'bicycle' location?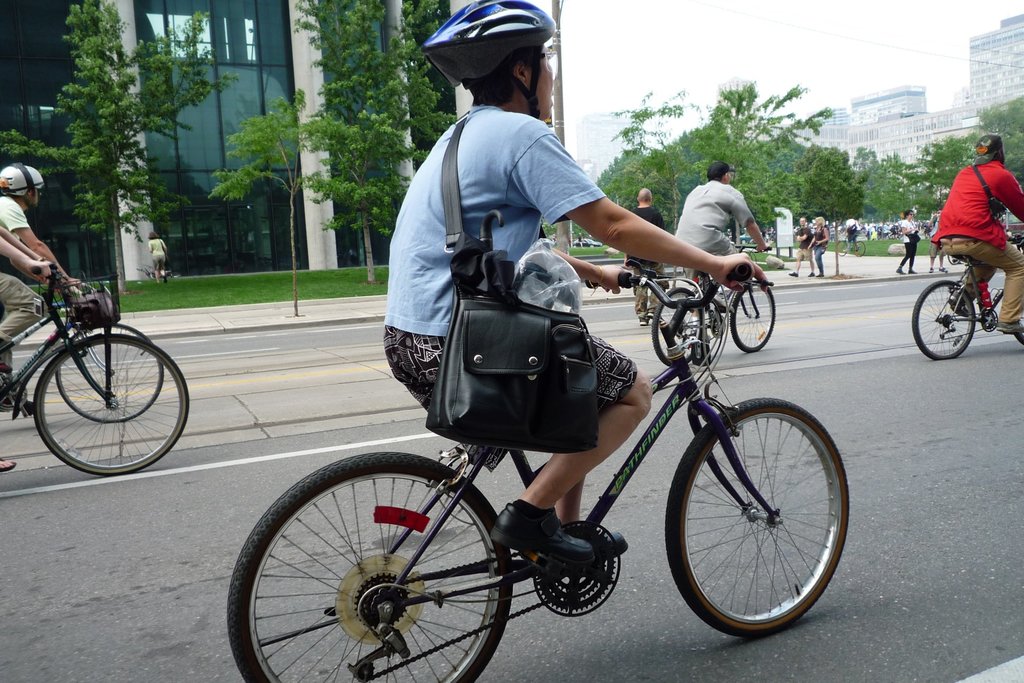
[0, 262, 189, 472]
